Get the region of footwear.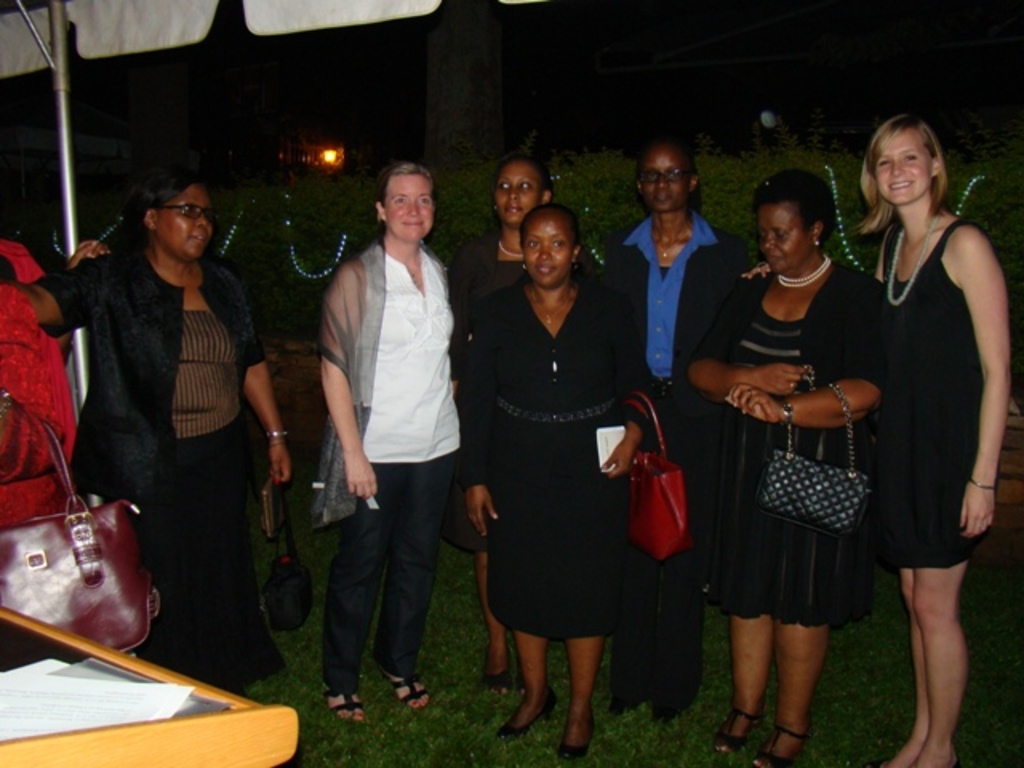
Rect(381, 666, 430, 709).
